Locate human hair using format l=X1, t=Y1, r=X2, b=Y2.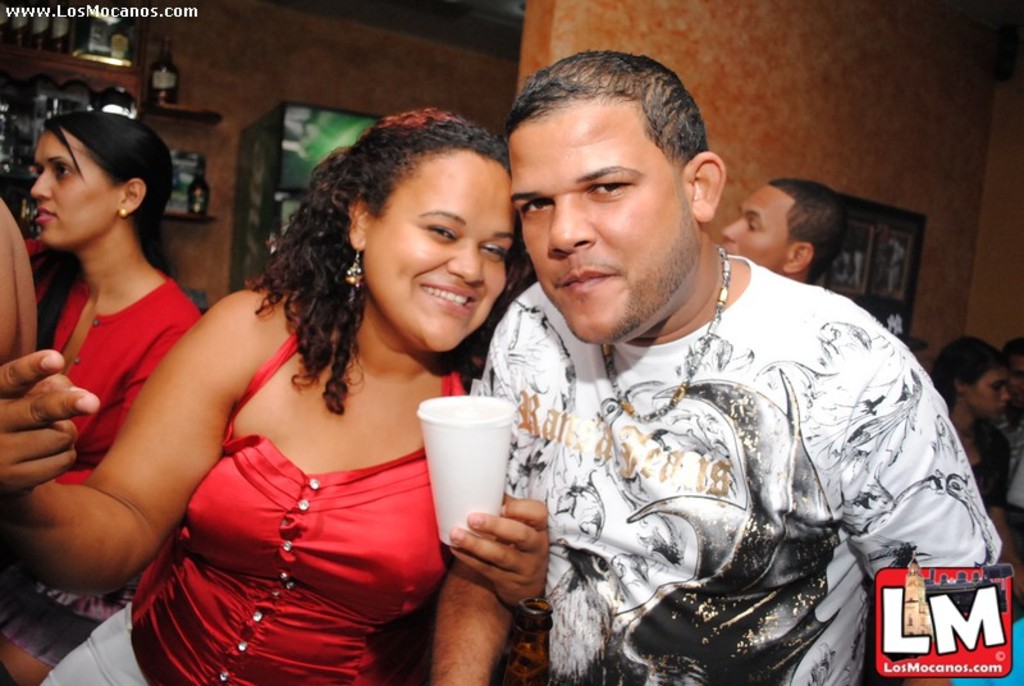
l=28, t=109, r=178, b=361.
